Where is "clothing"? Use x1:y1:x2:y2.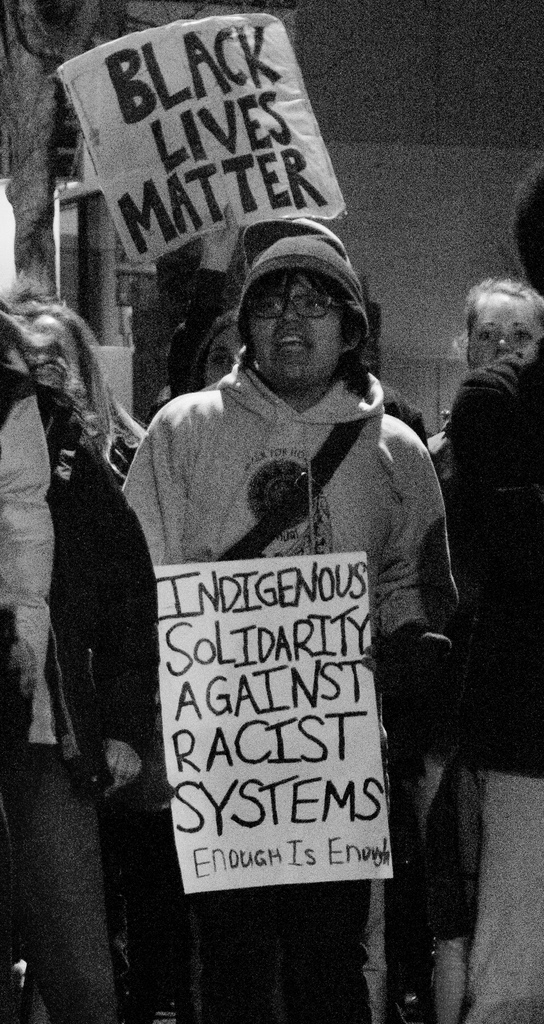
0:356:147:1023.
